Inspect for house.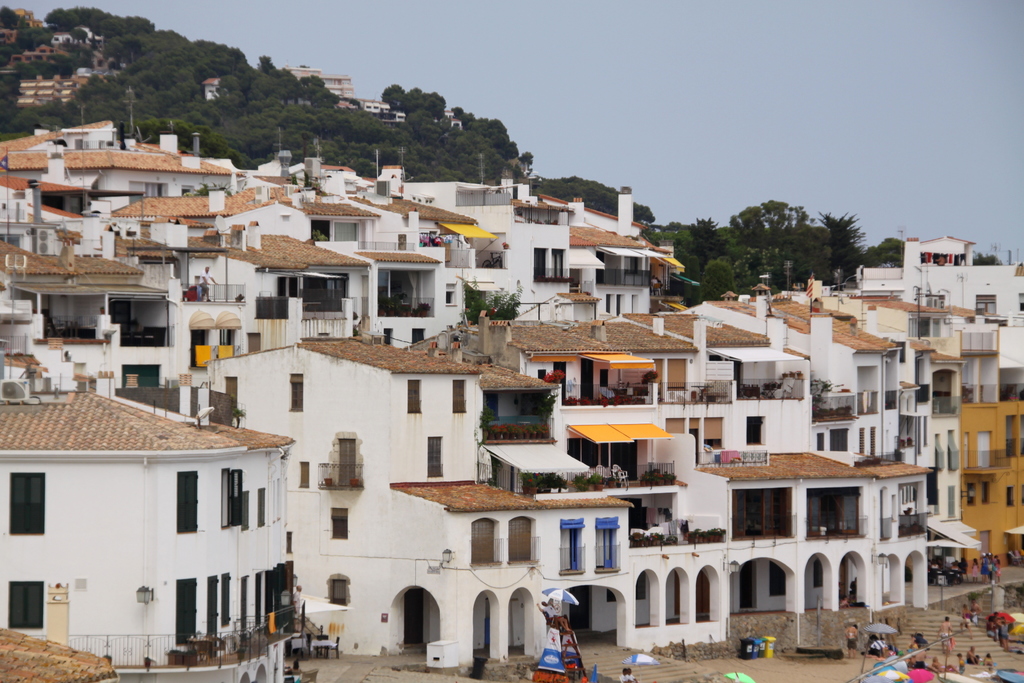
Inspection: (left=0, top=22, right=98, bottom=67).
